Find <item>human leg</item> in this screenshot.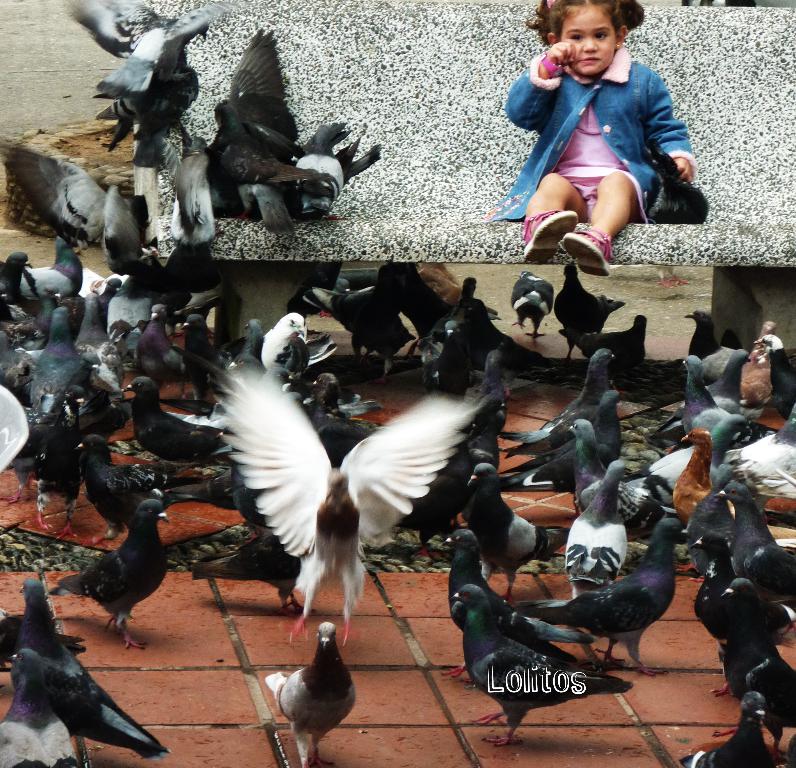
The bounding box for <item>human leg</item> is <box>560,175,639,272</box>.
